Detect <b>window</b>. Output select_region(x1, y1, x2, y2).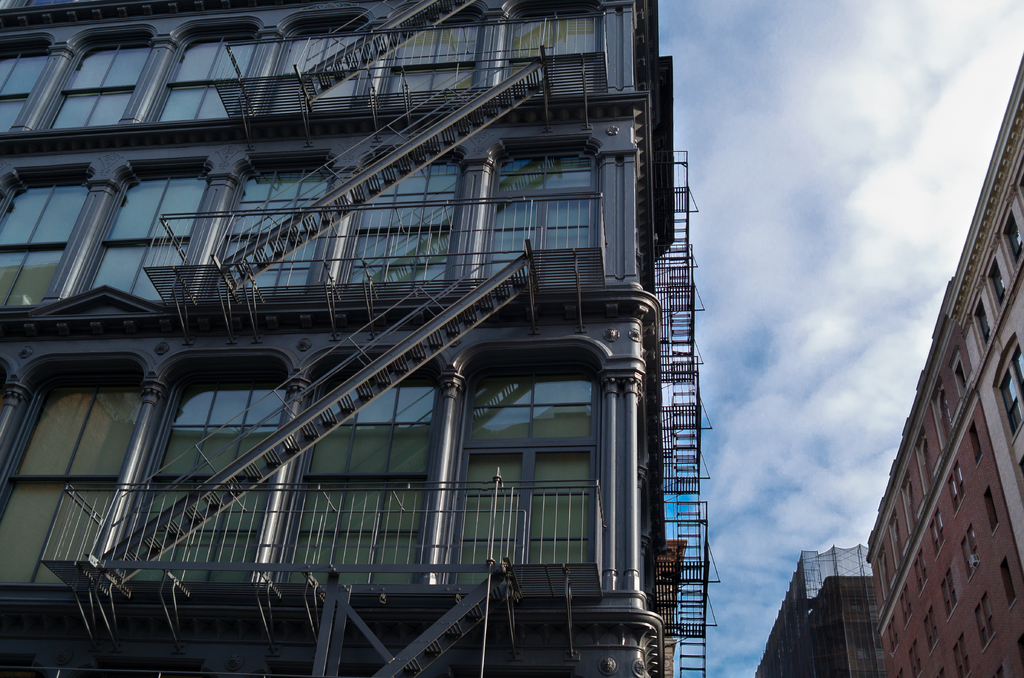
select_region(949, 460, 968, 517).
